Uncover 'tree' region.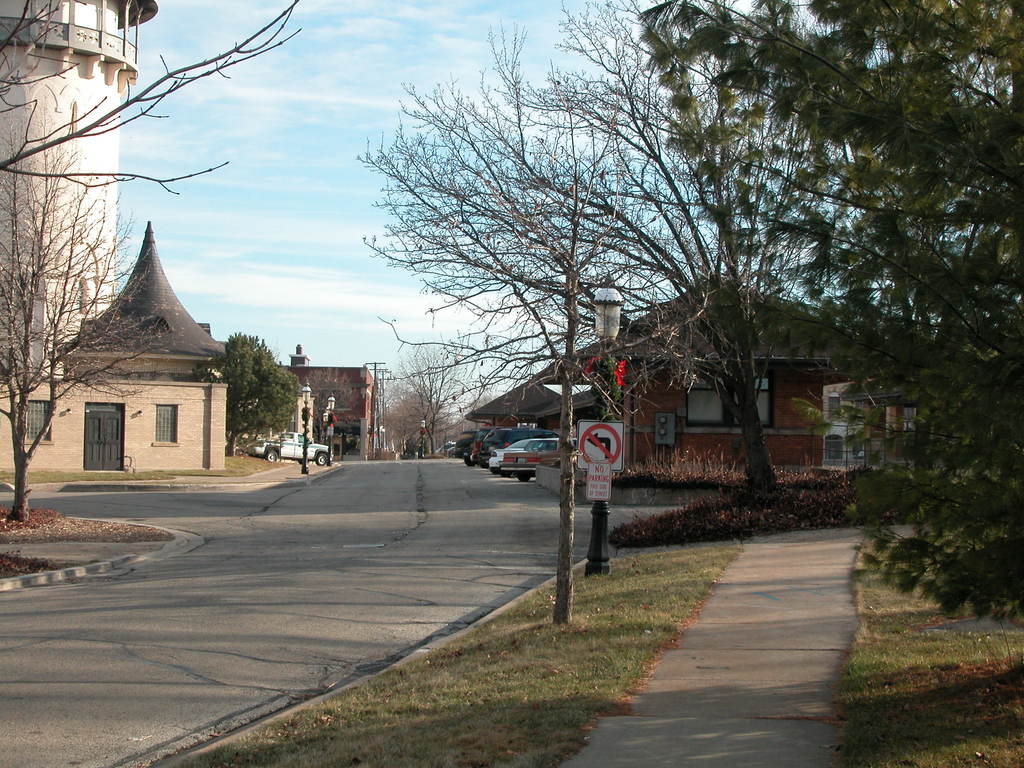
Uncovered: bbox=[376, 71, 708, 627].
